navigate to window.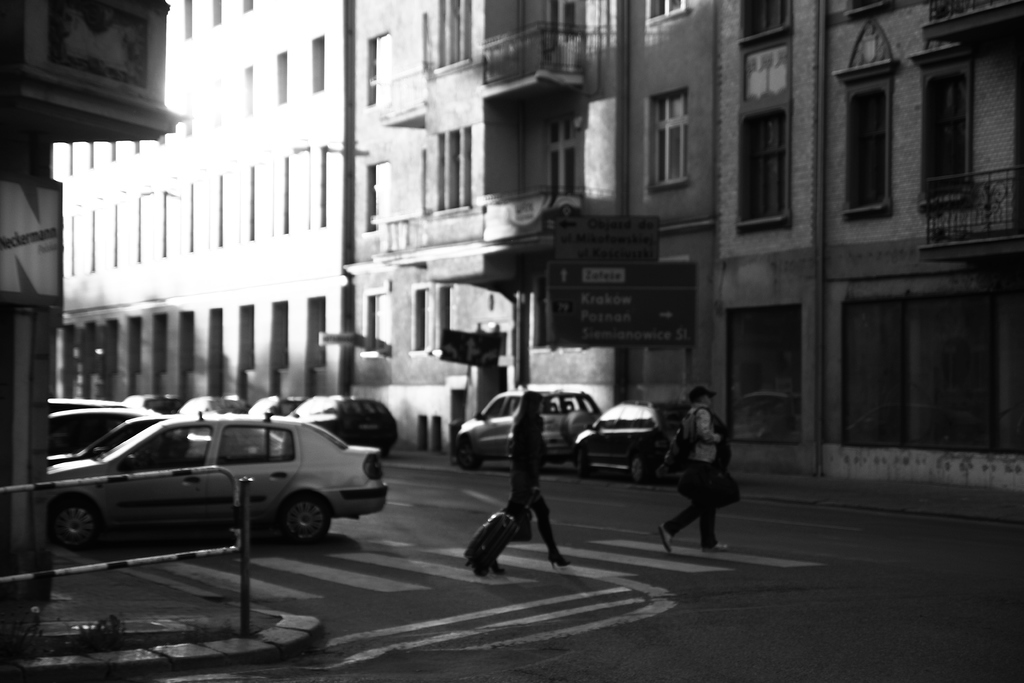
Navigation target: box(214, 81, 221, 126).
